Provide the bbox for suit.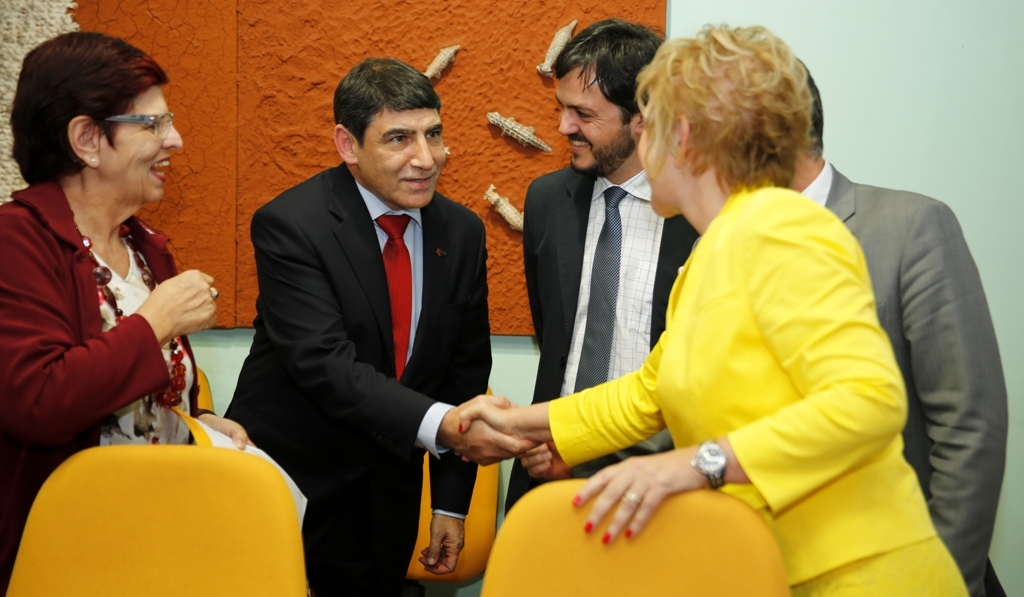
pyautogui.locateOnScreen(547, 185, 938, 586).
